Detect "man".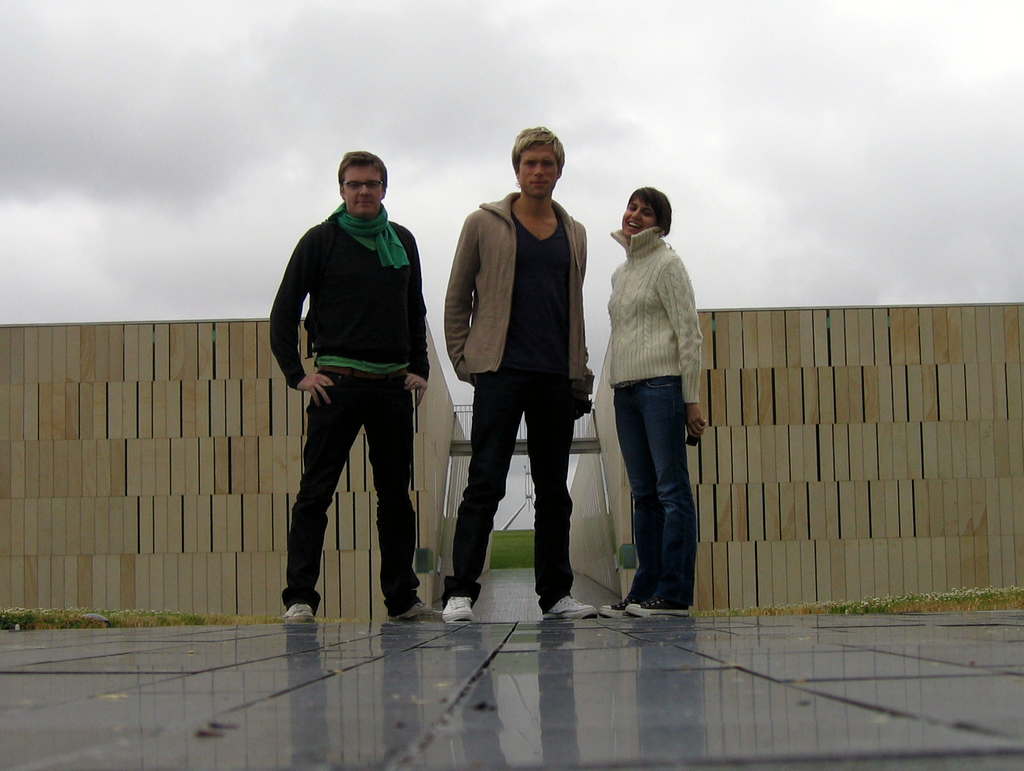
Detected at [440, 130, 600, 620].
